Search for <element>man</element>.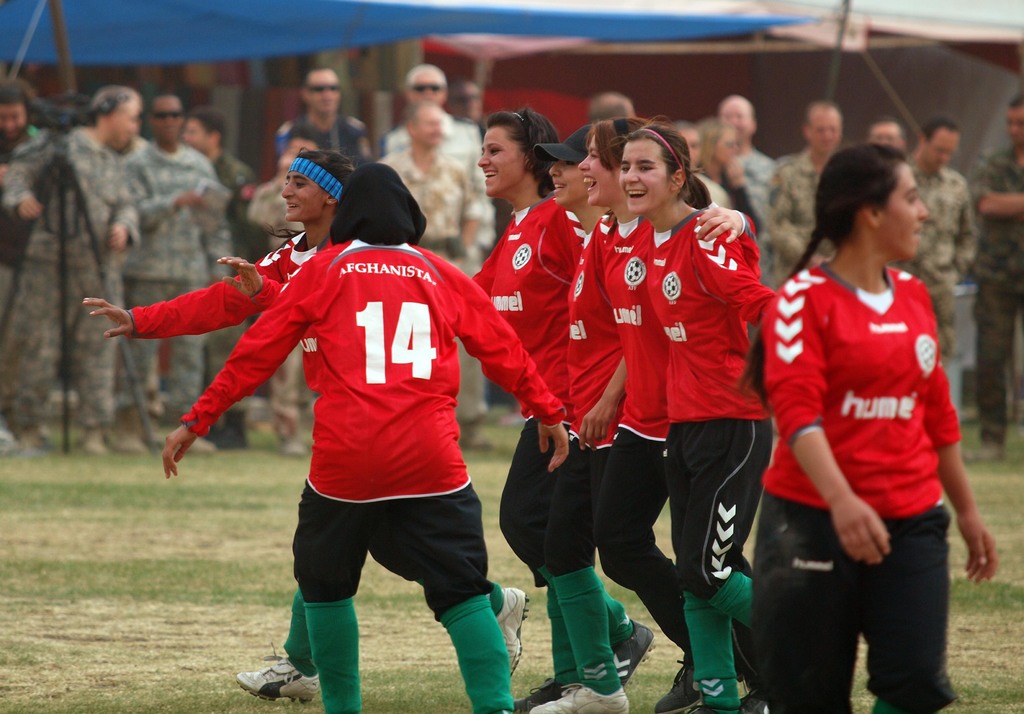
Found at pyautogui.locateOnScreen(961, 88, 1023, 462).
